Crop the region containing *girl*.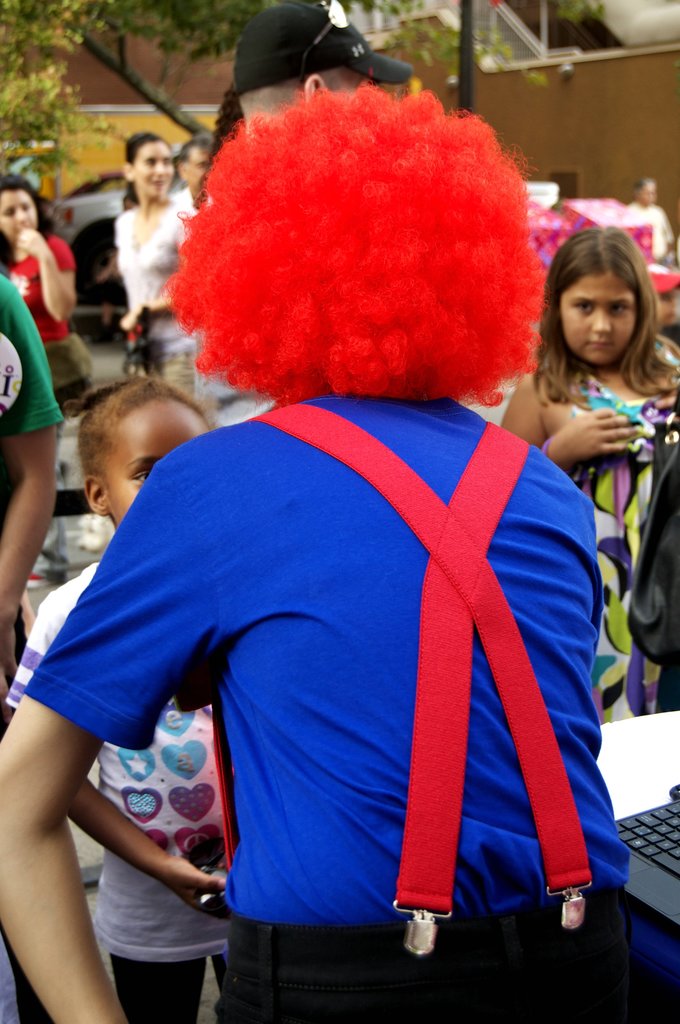
Crop region: (left=499, top=225, right=679, bottom=723).
